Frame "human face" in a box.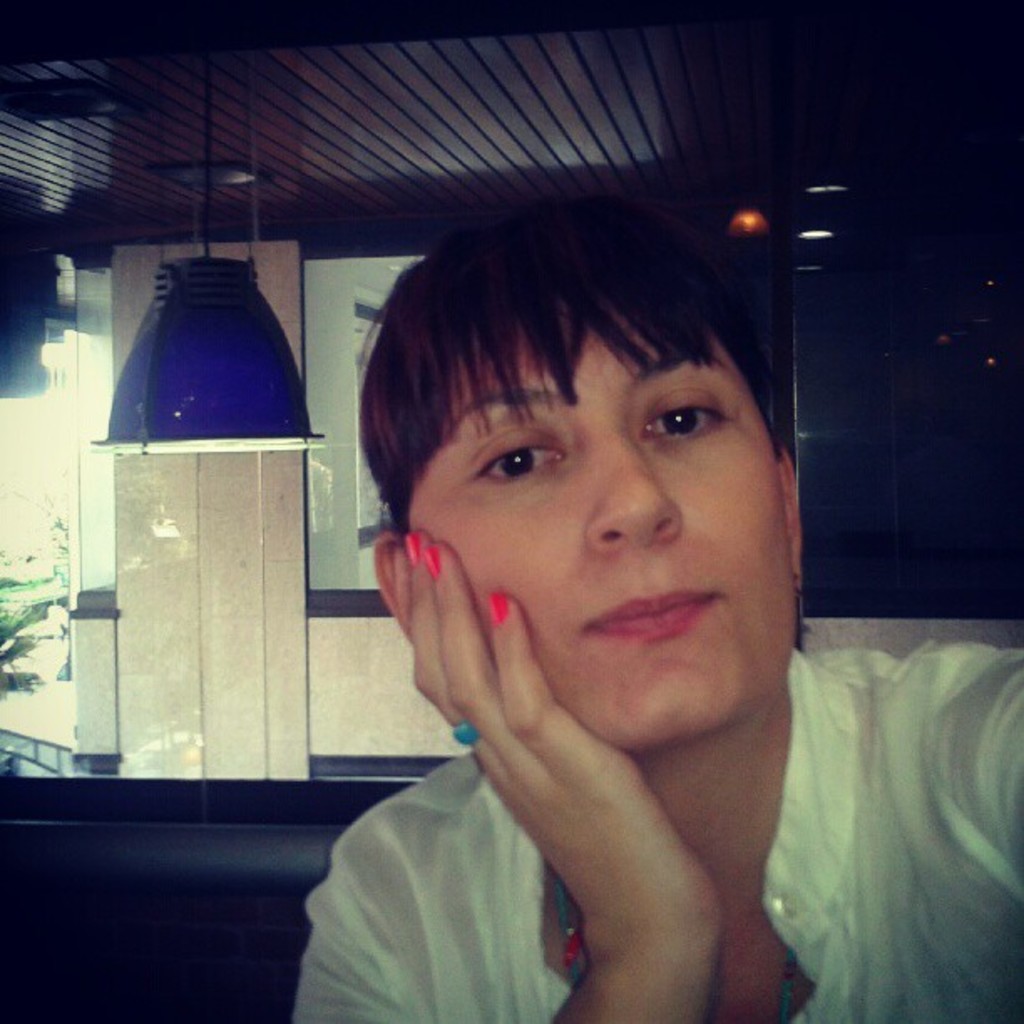
410 321 803 743.
